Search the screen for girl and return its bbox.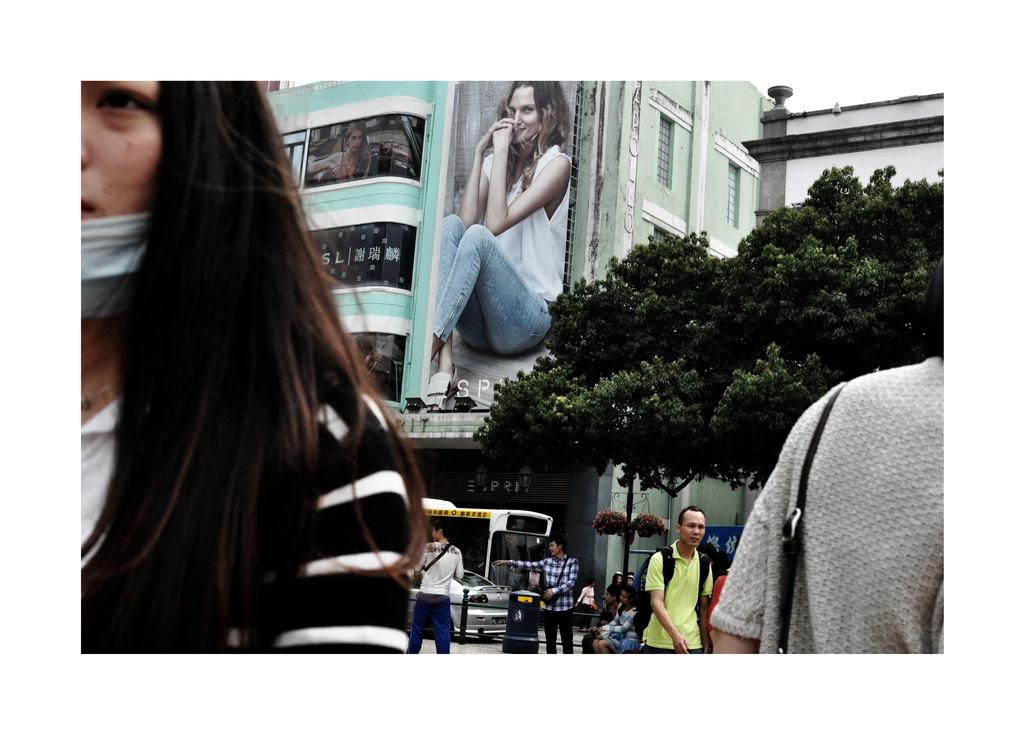
Found: [left=593, top=587, right=640, bottom=655].
